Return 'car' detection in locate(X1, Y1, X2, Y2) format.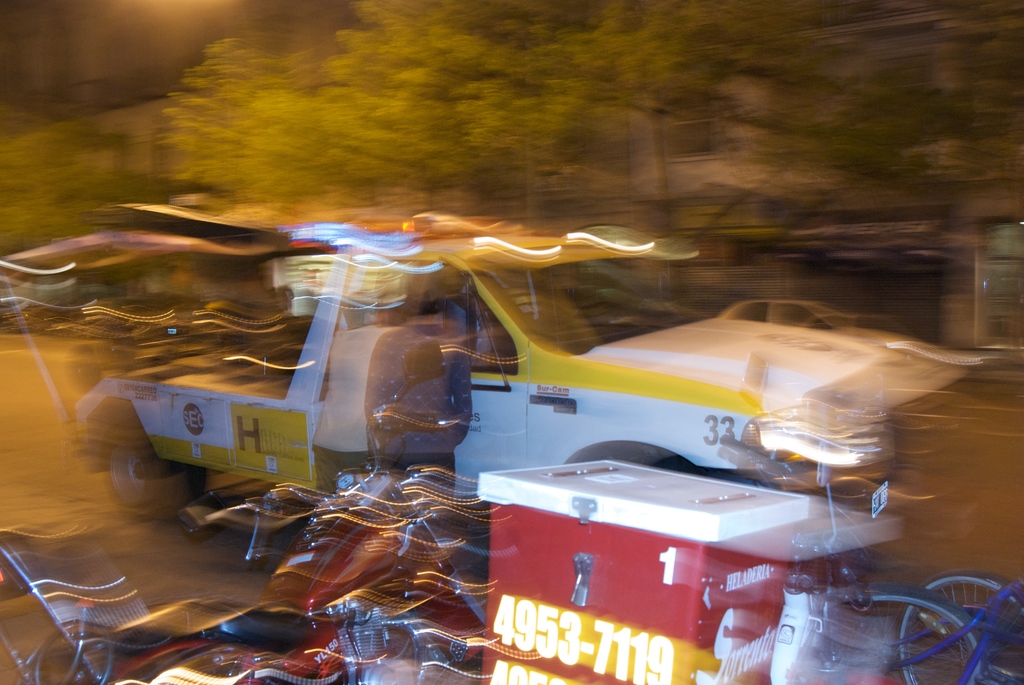
locate(71, 244, 965, 523).
